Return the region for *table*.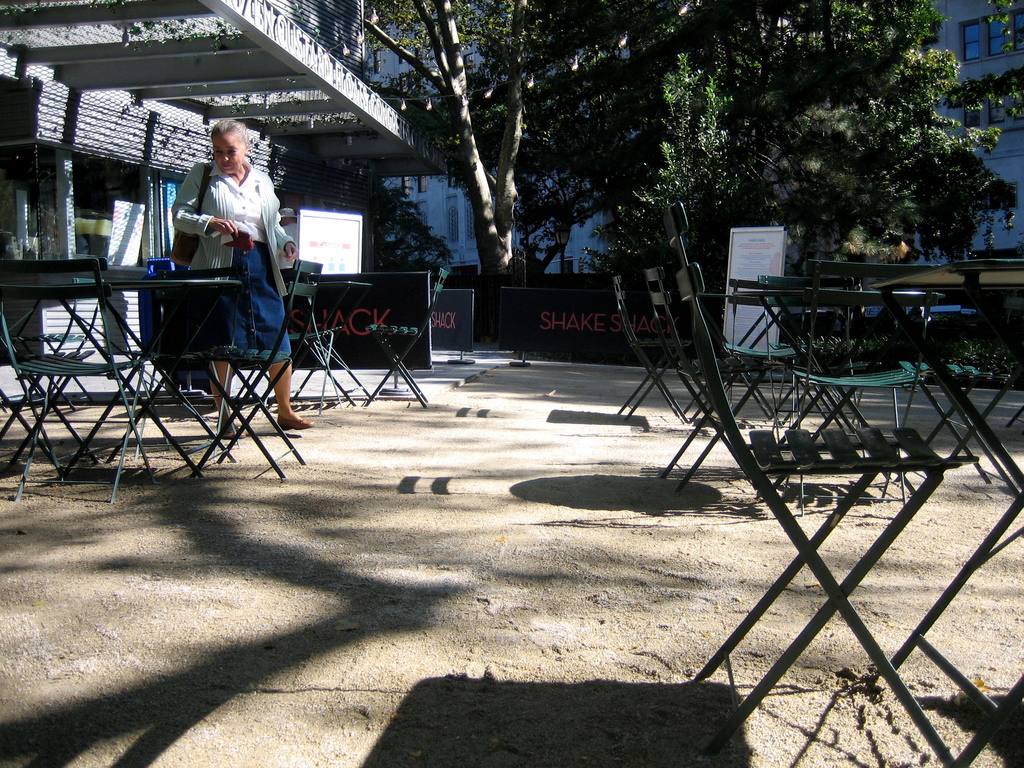
[x1=282, y1=281, x2=374, y2=406].
